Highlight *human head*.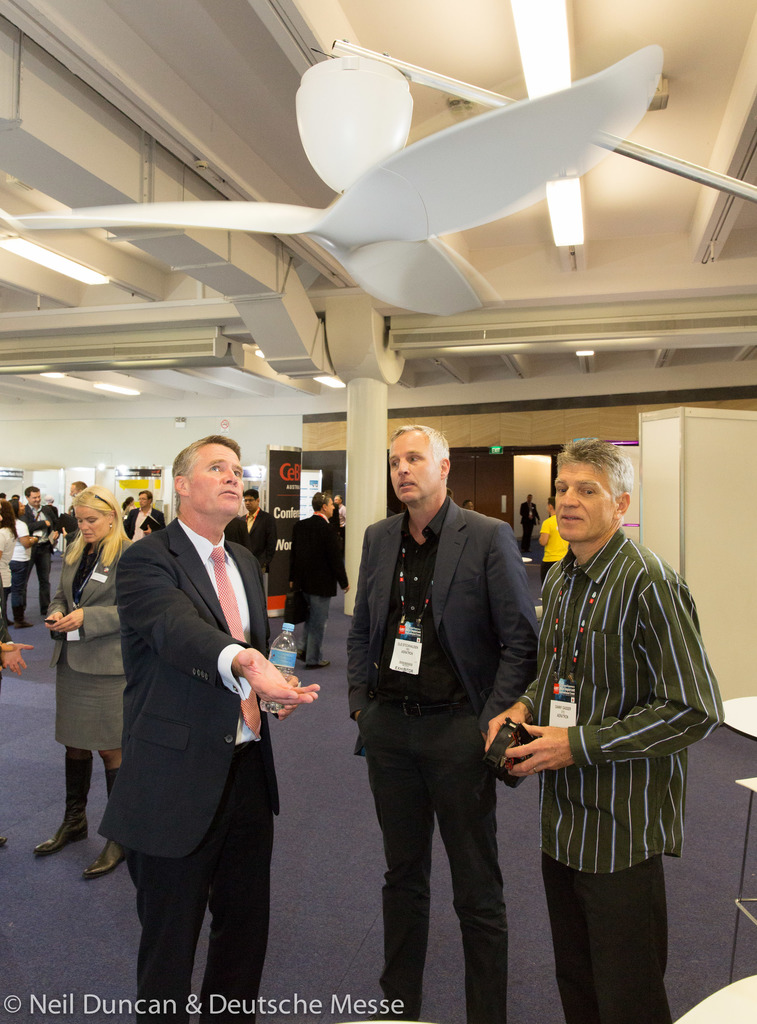
Highlighted region: {"left": 126, "top": 495, "right": 135, "bottom": 506}.
